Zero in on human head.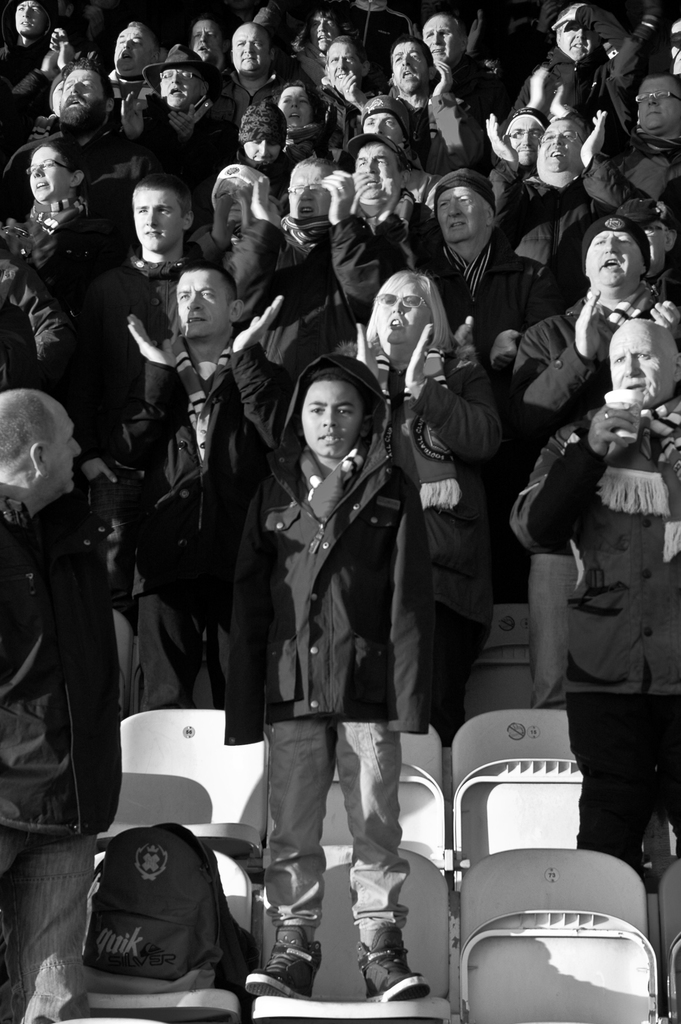
Zeroed in: bbox=[233, 101, 286, 164].
